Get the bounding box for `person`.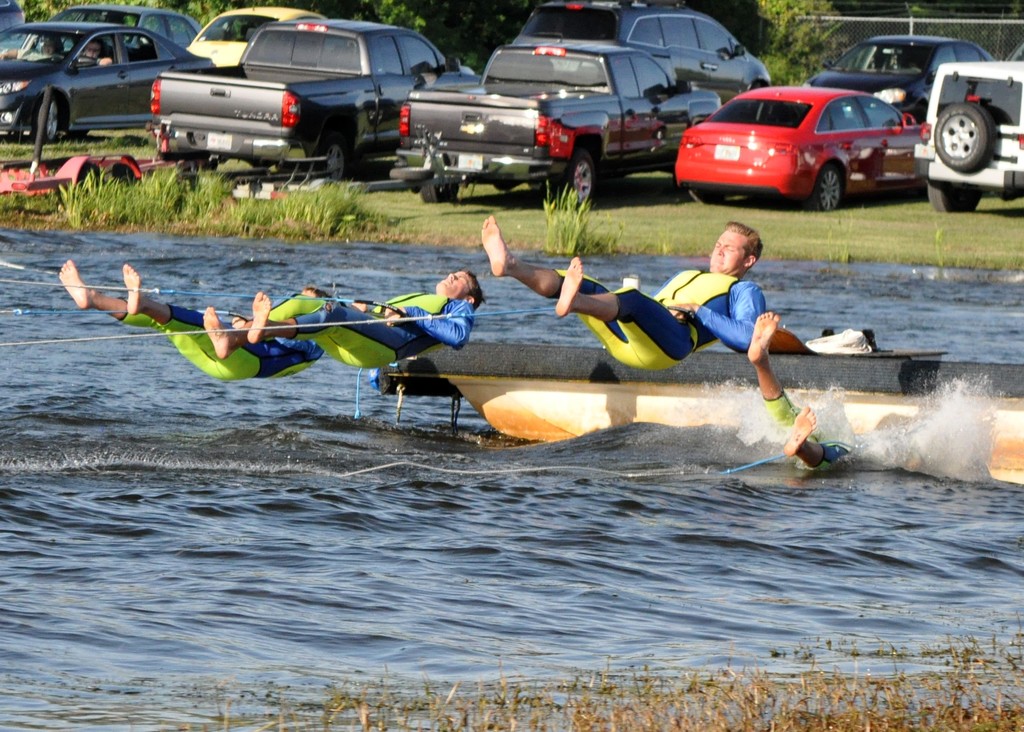
<box>473,215,771,369</box>.
